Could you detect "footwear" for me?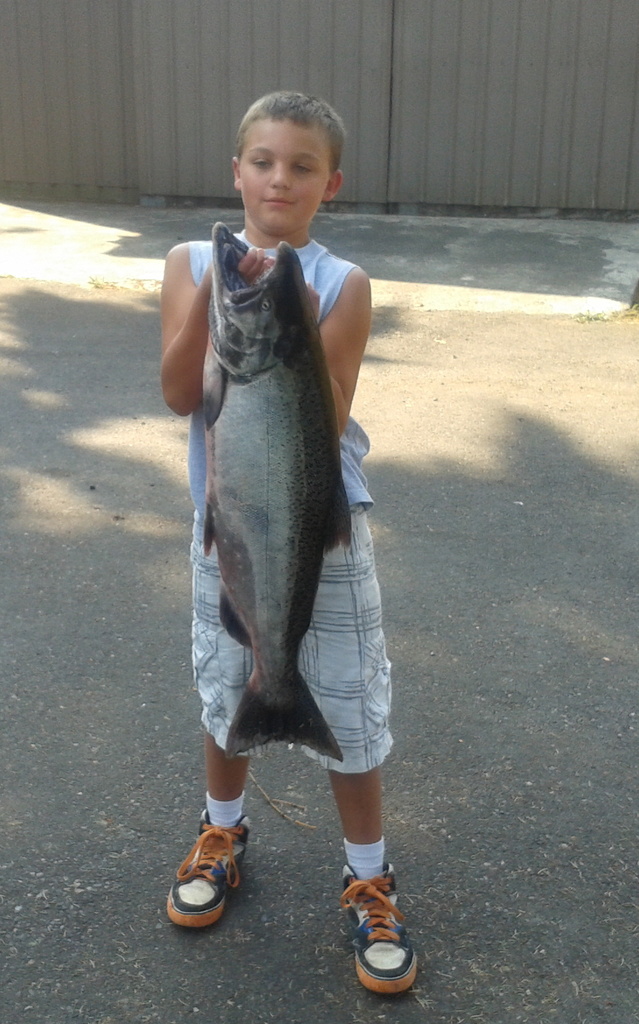
Detection result: <bbox>336, 863, 420, 998</bbox>.
